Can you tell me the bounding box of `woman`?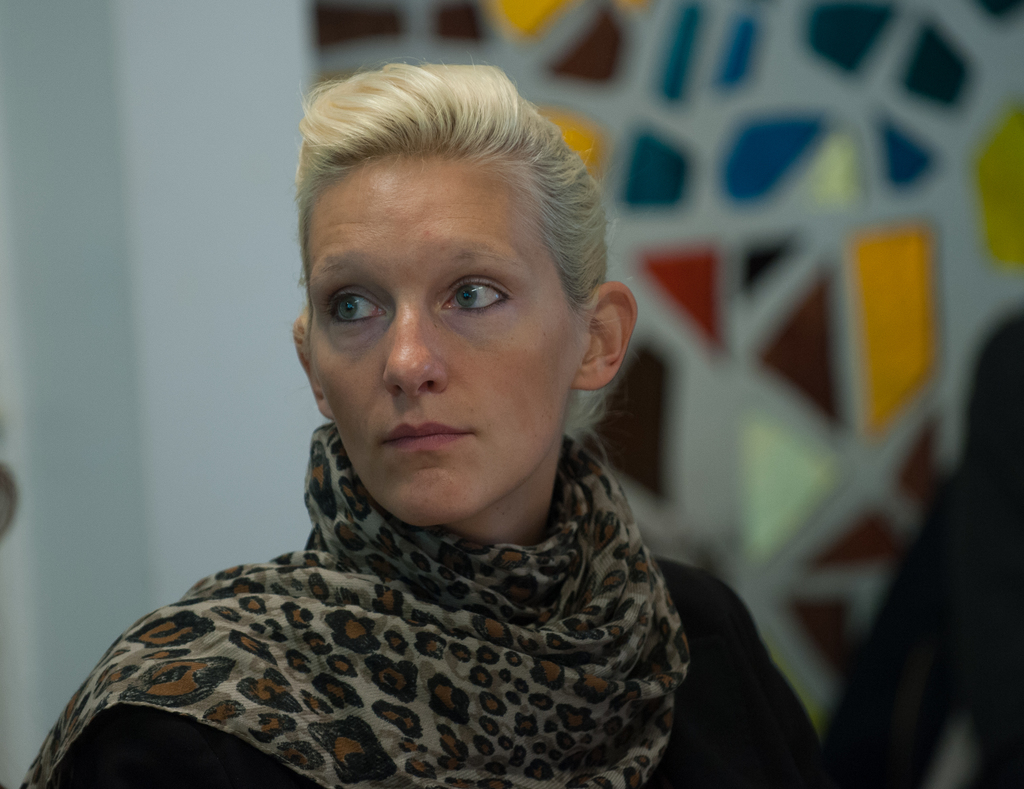
select_region(0, 80, 784, 786).
